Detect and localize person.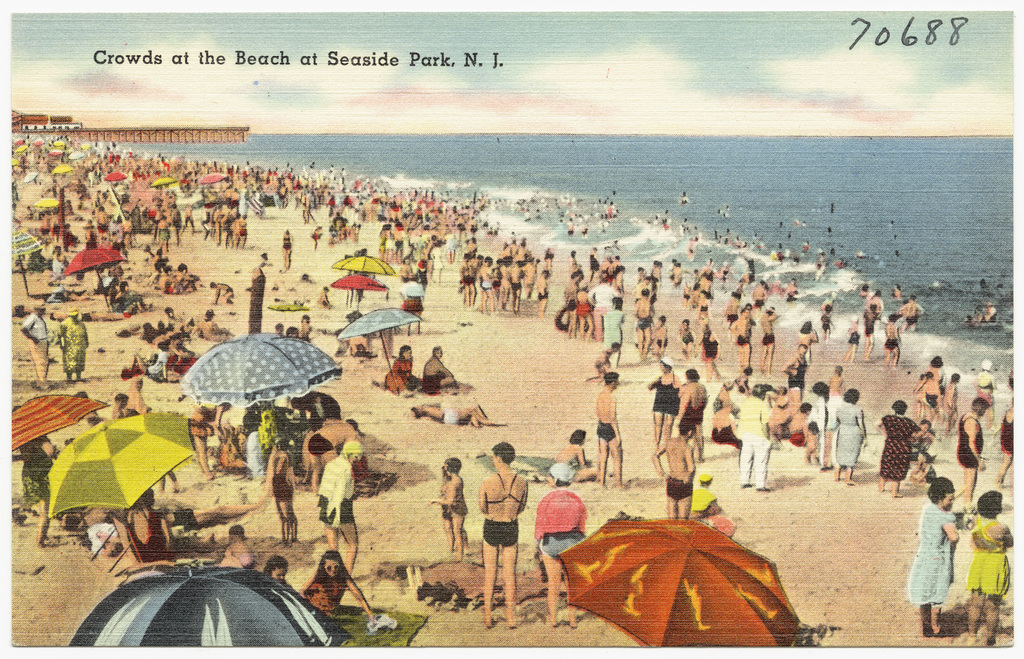
Localized at [x1=907, y1=468, x2=961, y2=639].
